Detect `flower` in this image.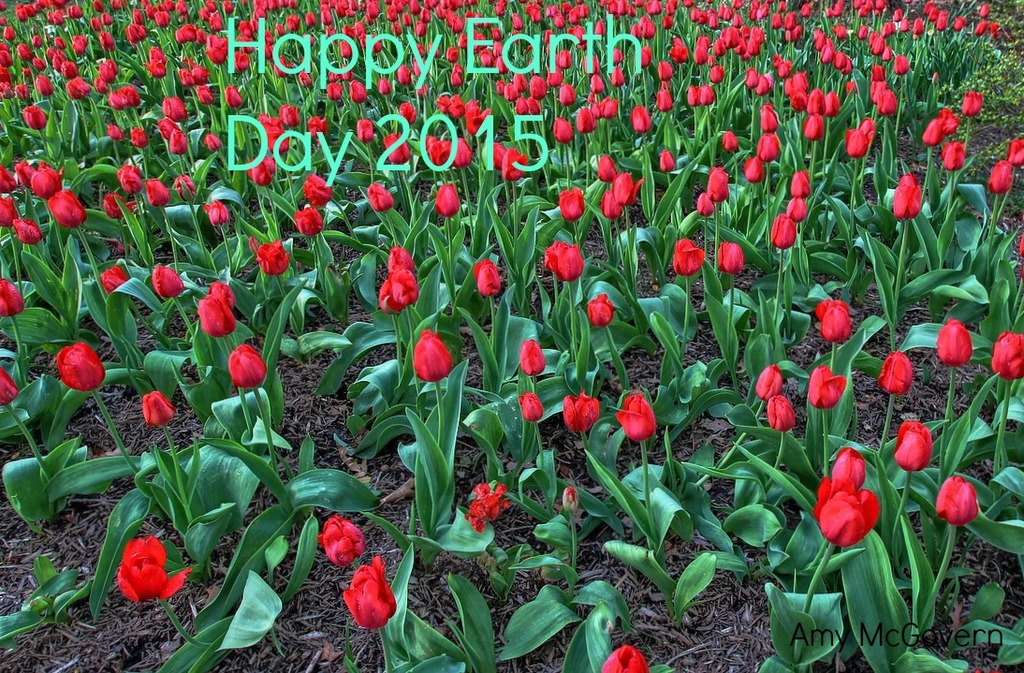
Detection: <region>937, 477, 981, 525</region>.
